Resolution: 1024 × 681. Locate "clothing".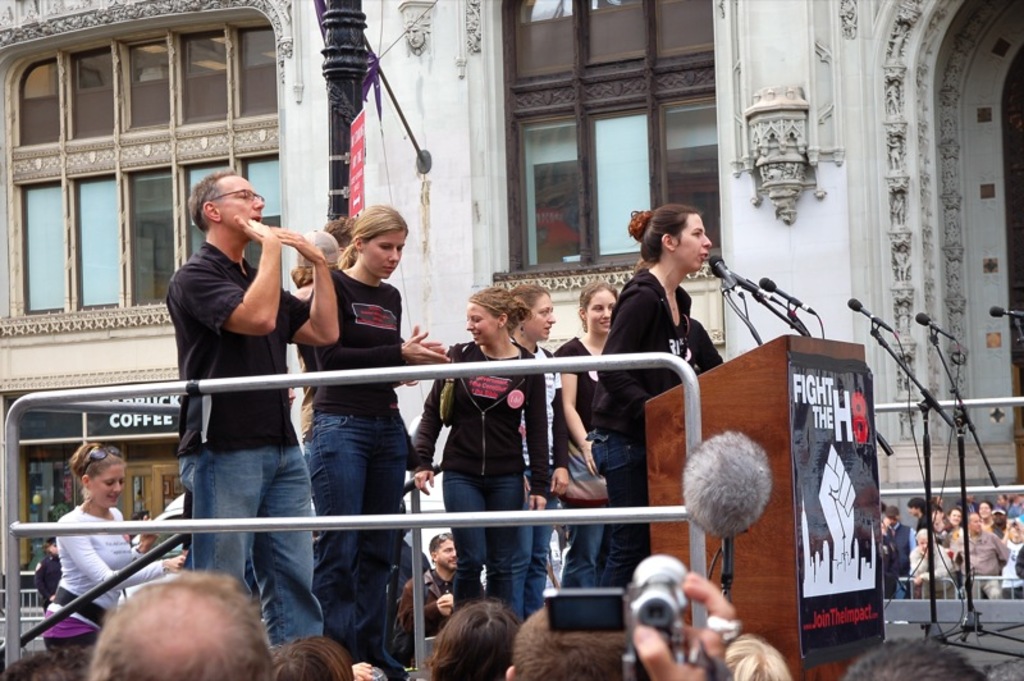
locate(1000, 529, 1023, 595).
